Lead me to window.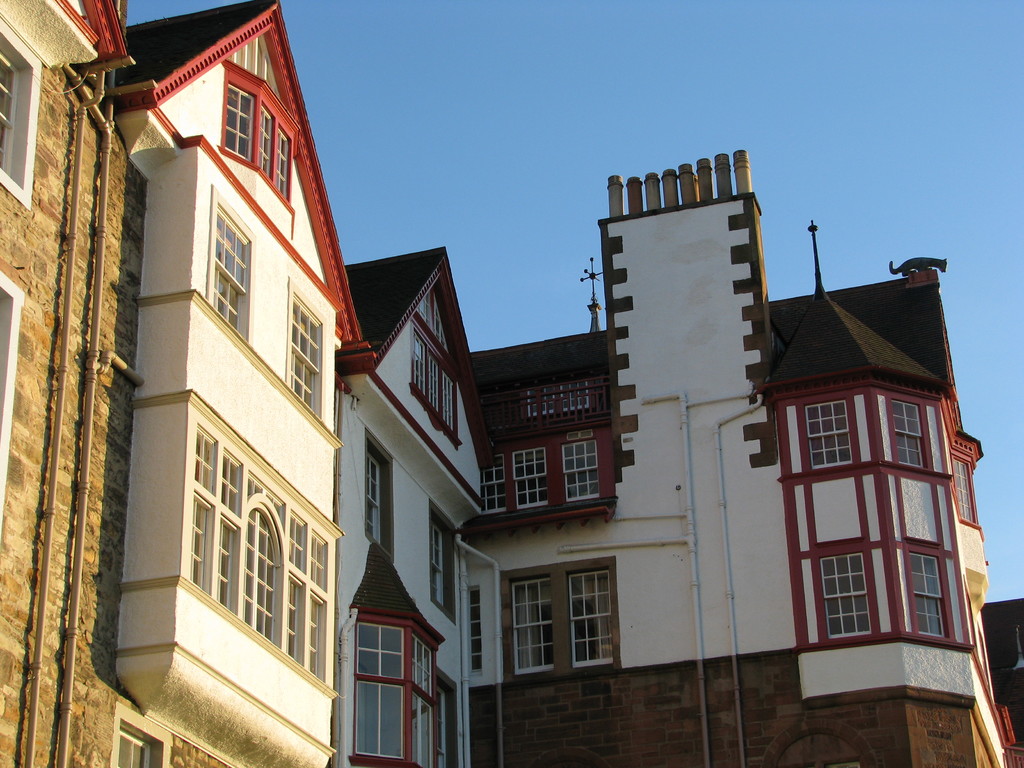
Lead to (left=207, top=207, right=250, bottom=337).
